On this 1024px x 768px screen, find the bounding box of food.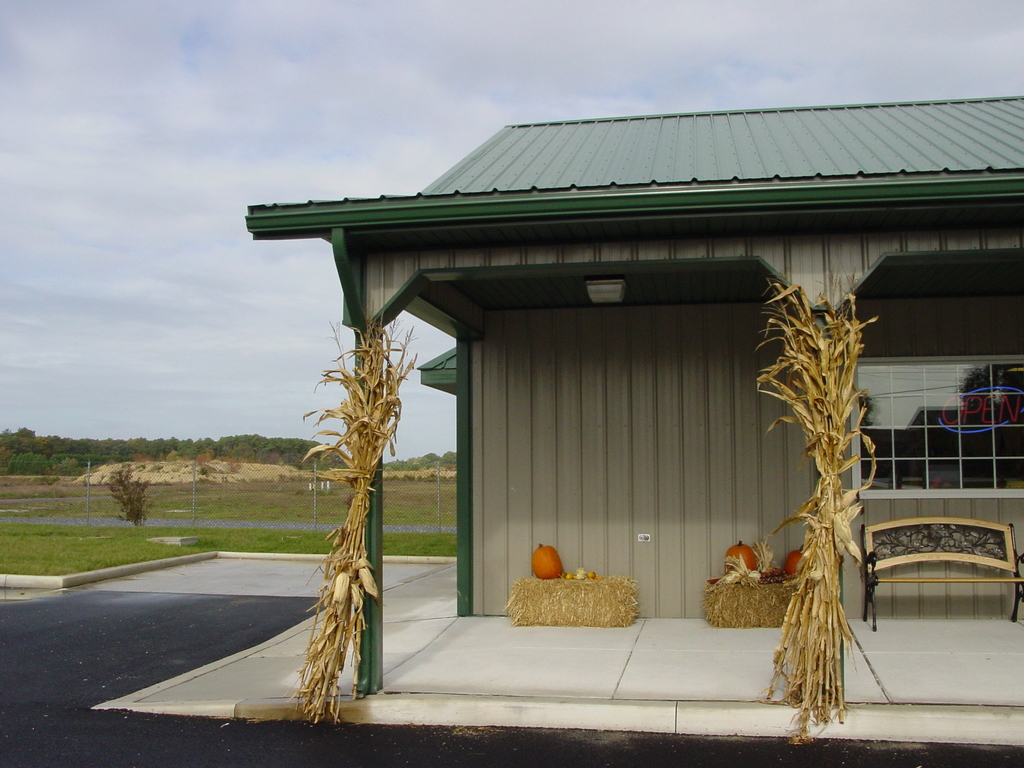
Bounding box: box(530, 545, 566, 583).
